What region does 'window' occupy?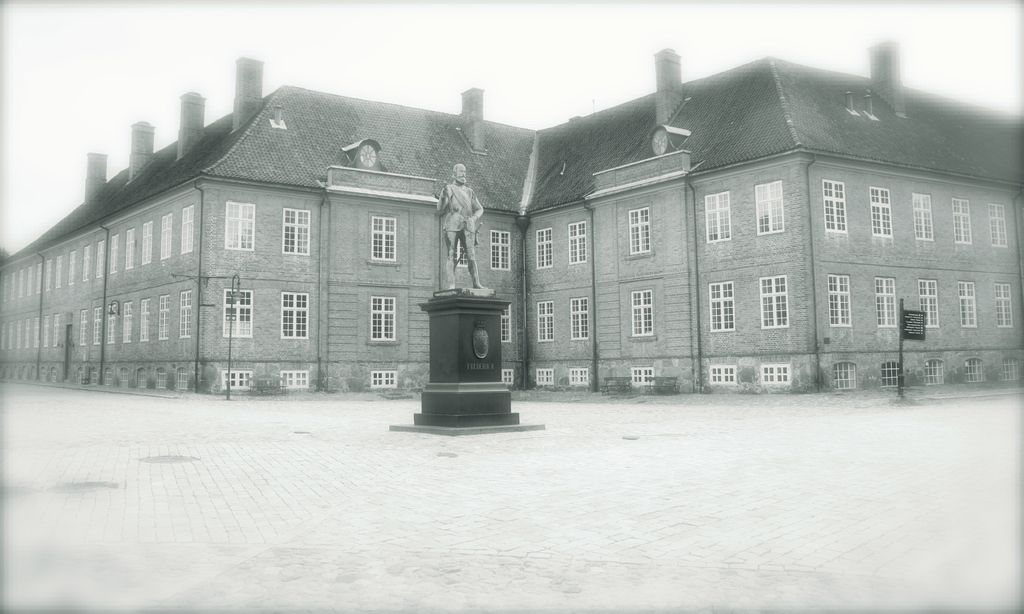
[left=179, top=287, right=193, bottom=339].
